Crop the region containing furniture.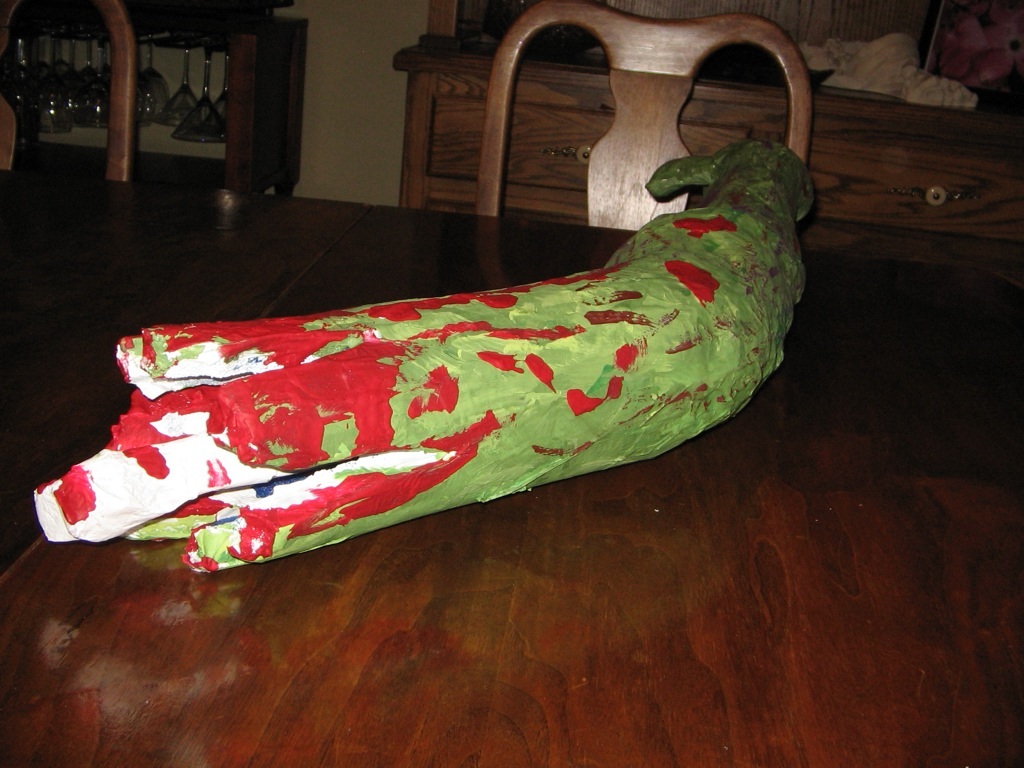
Crop region: Rect(473, 0, 811, 218).
